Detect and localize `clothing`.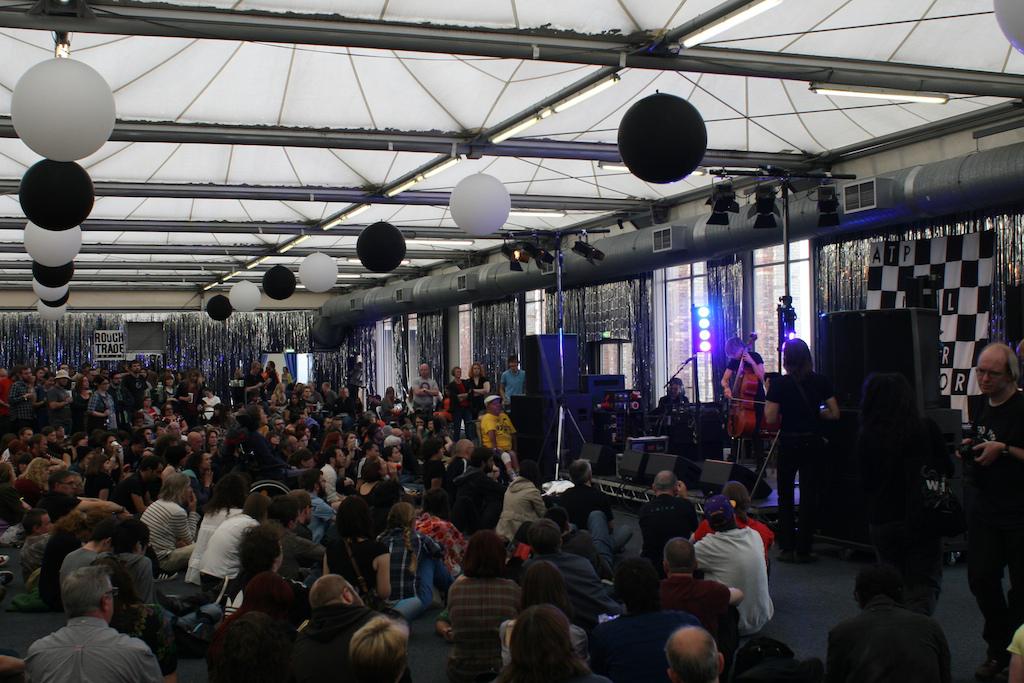
Localized at <region>354, 479, 409, 520</region>.
